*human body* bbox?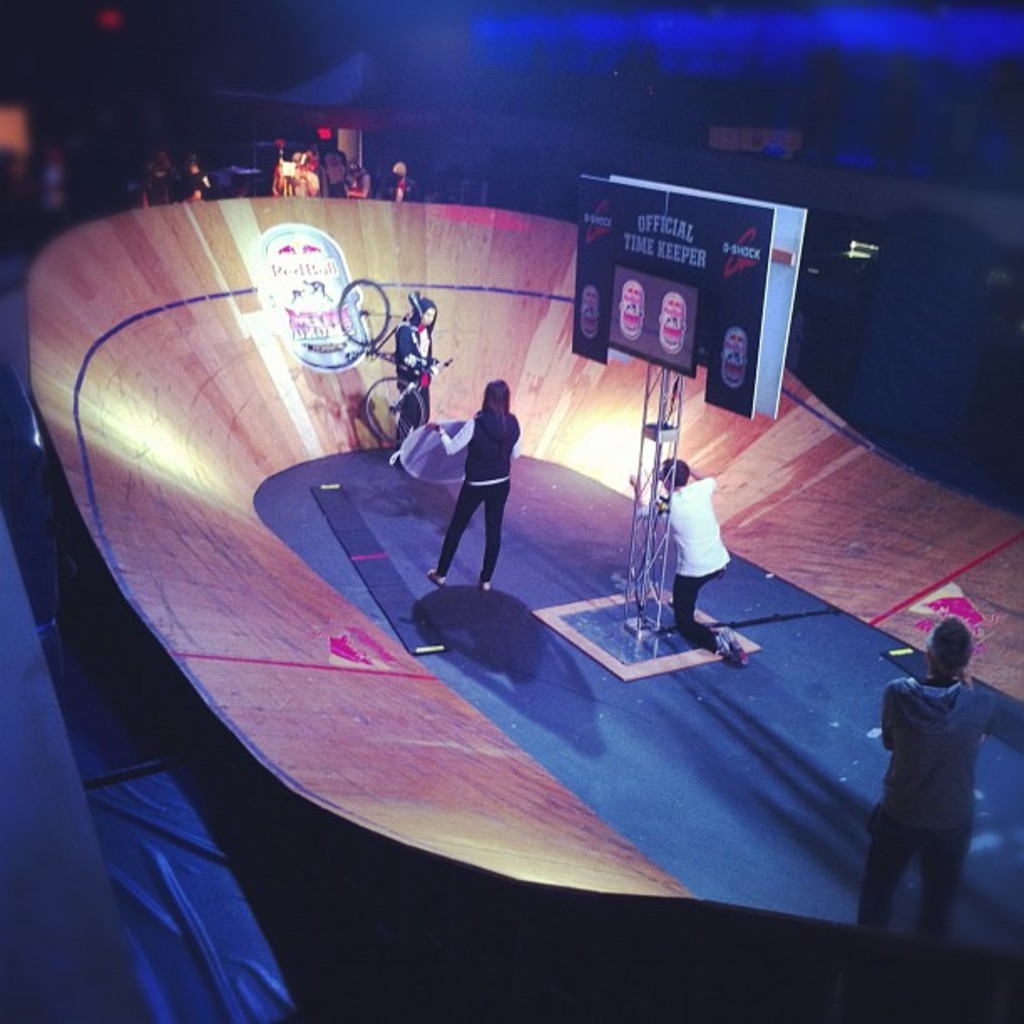
[x1=627, y1=472, x2=740, y2=664]
